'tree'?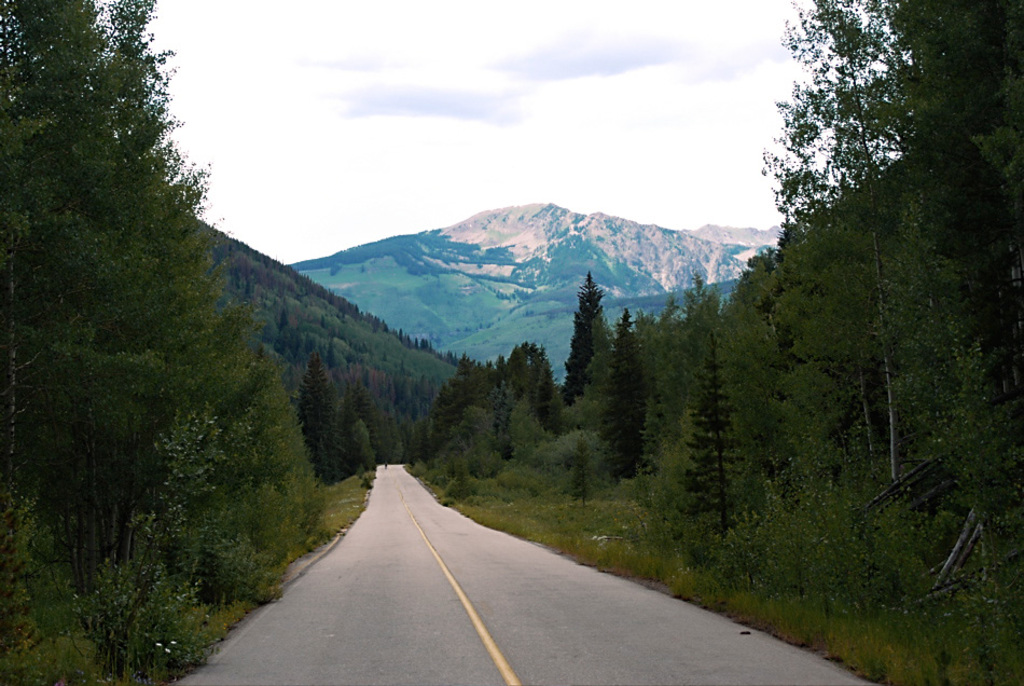
left=563, top=255, right=624, bottom=399
